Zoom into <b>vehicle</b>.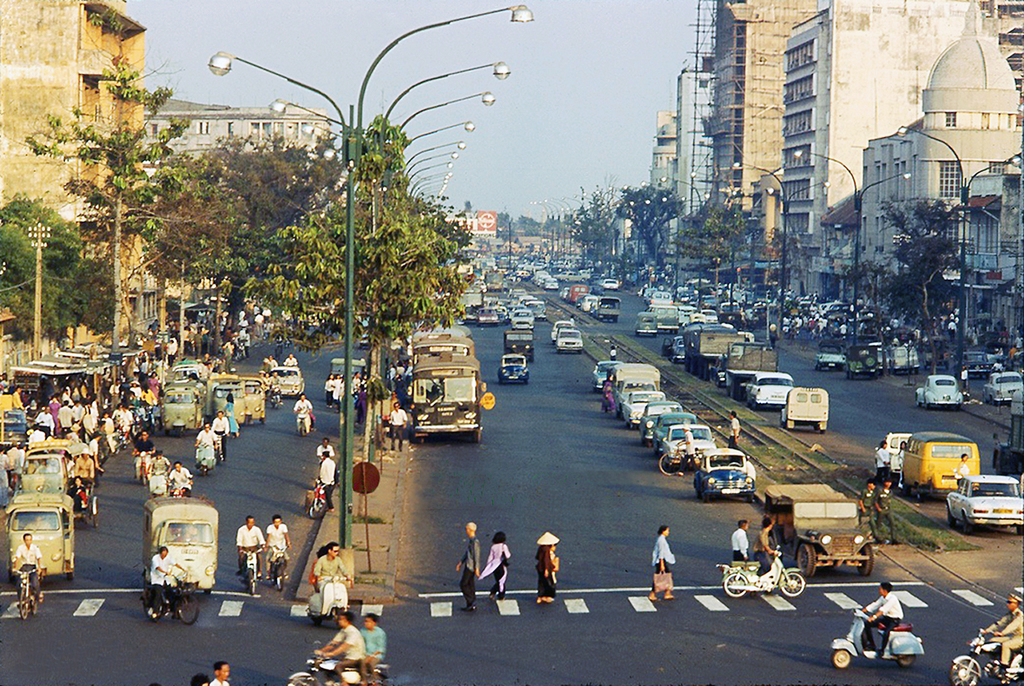
Zoom target: (813,340,847,377).
